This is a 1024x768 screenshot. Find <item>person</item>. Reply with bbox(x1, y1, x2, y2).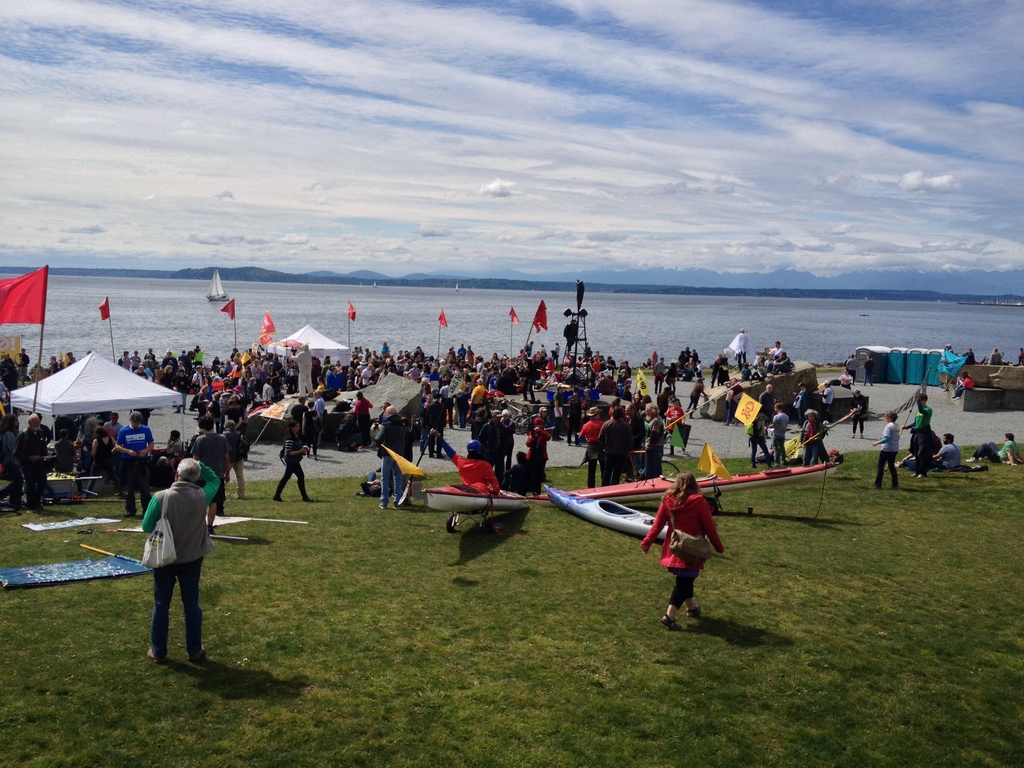
bbox(968, 433, 1023, 467).
